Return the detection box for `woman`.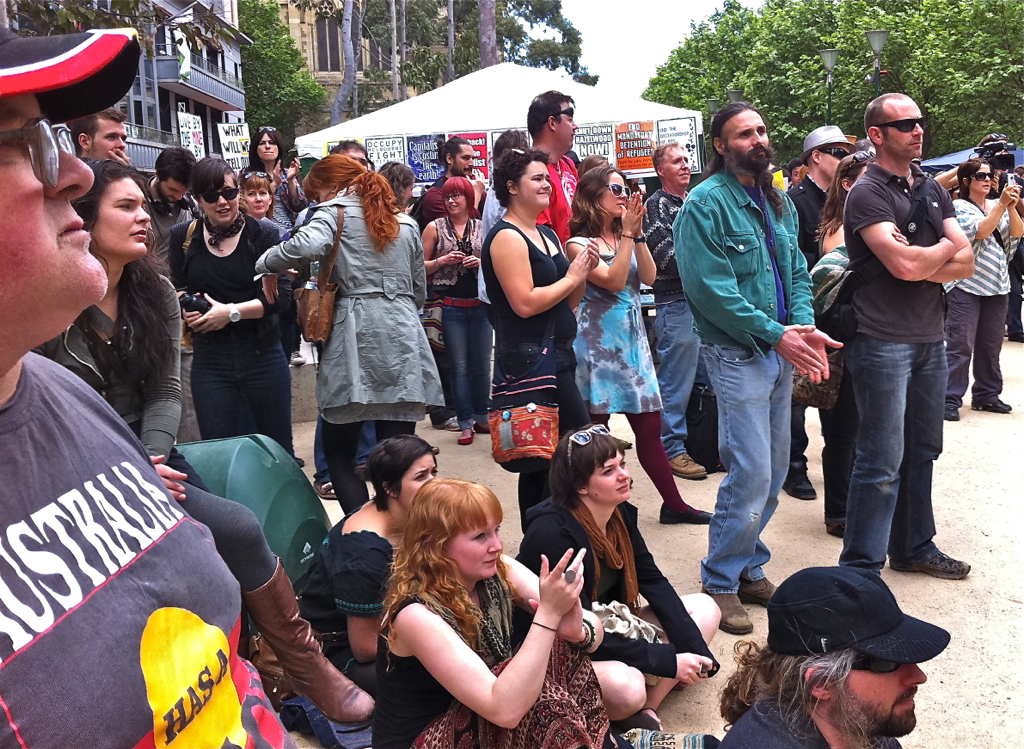
(30,156,381,722).
